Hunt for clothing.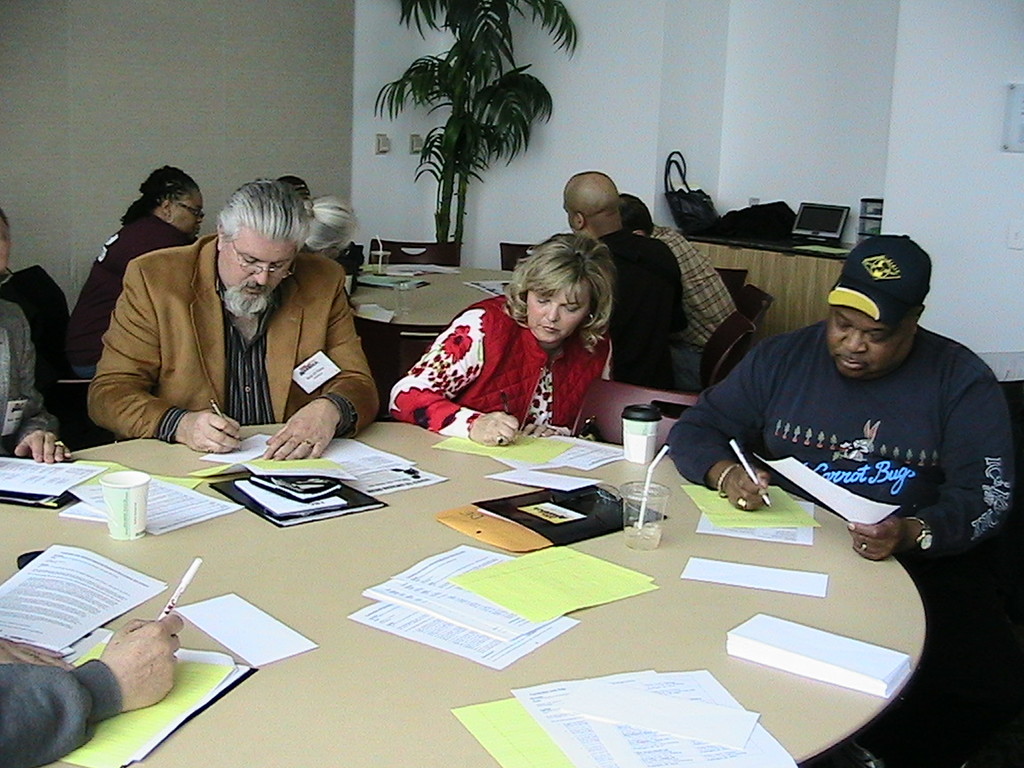
Hunted down at l=392, t=300, r=609, b=442.
